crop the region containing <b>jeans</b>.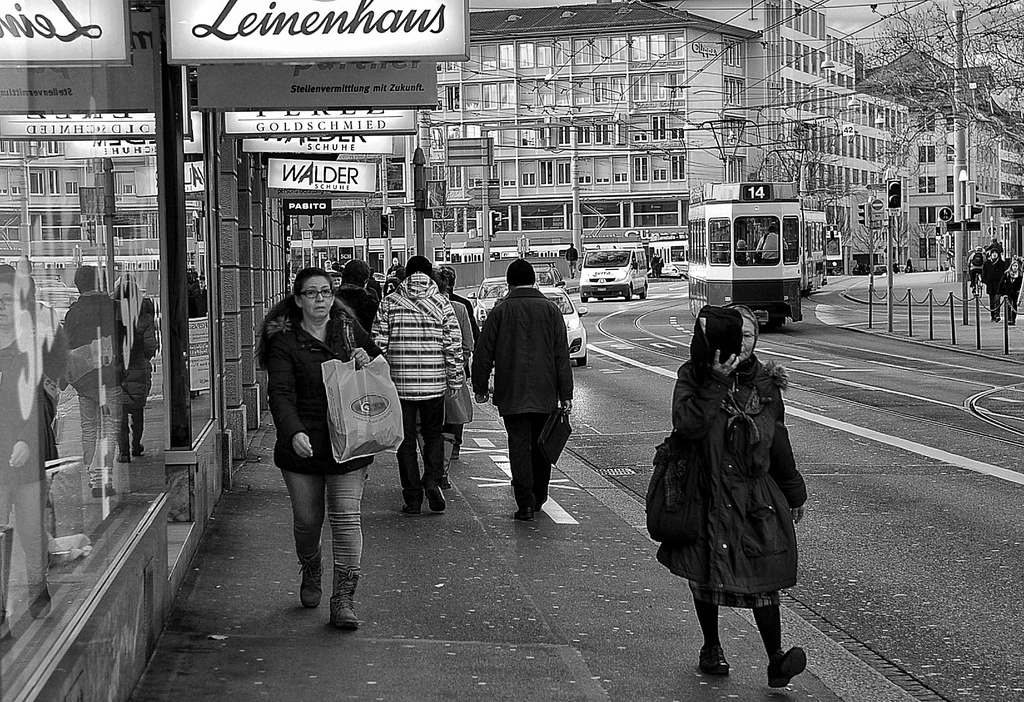
Crop region: [396,399,440,499].
